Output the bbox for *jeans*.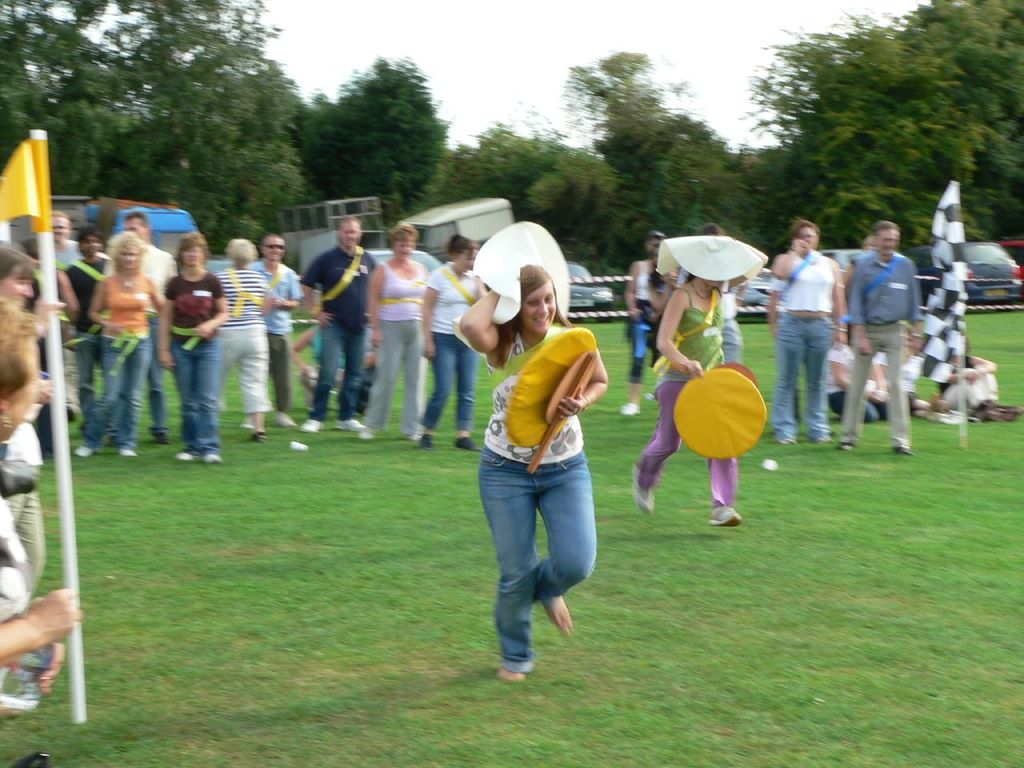
640/391/738/495.
